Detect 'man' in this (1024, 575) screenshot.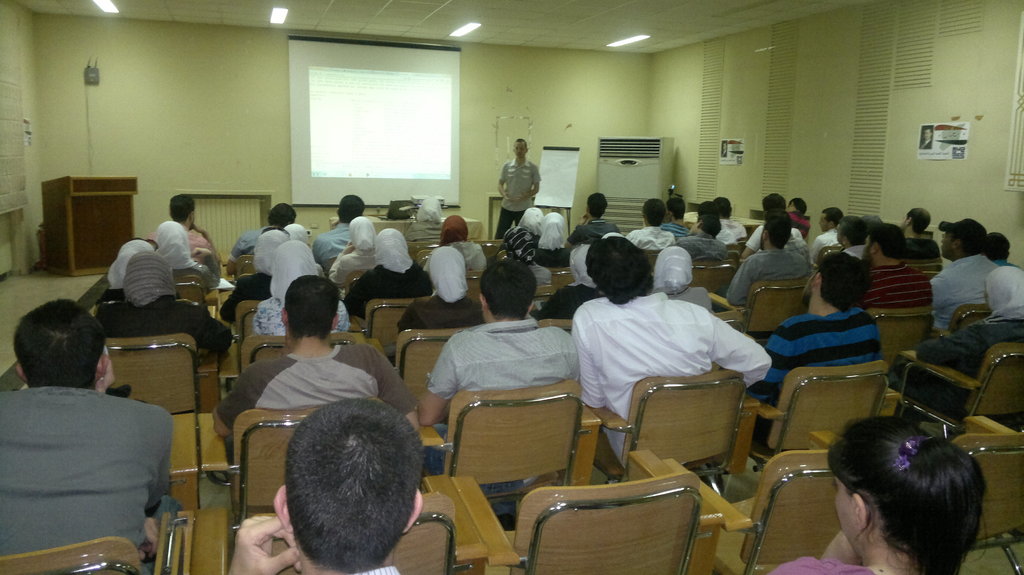
Detection: 414,259,582,518.
